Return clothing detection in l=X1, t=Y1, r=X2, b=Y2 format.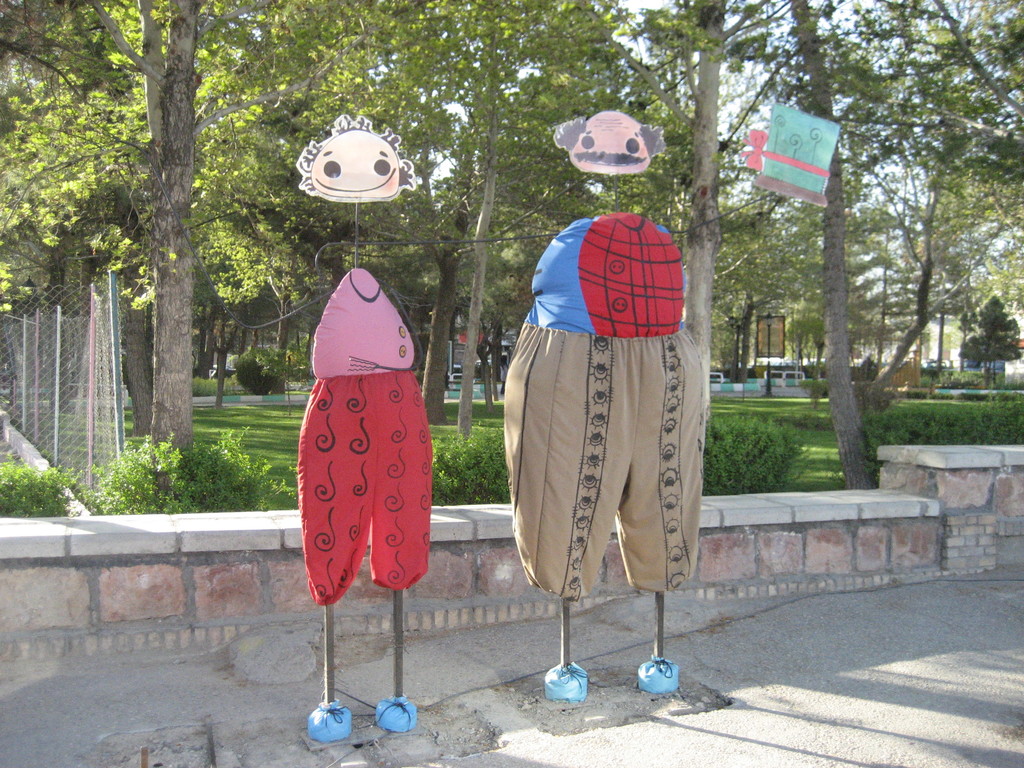
l=502, t=207, r=710, b=595.
